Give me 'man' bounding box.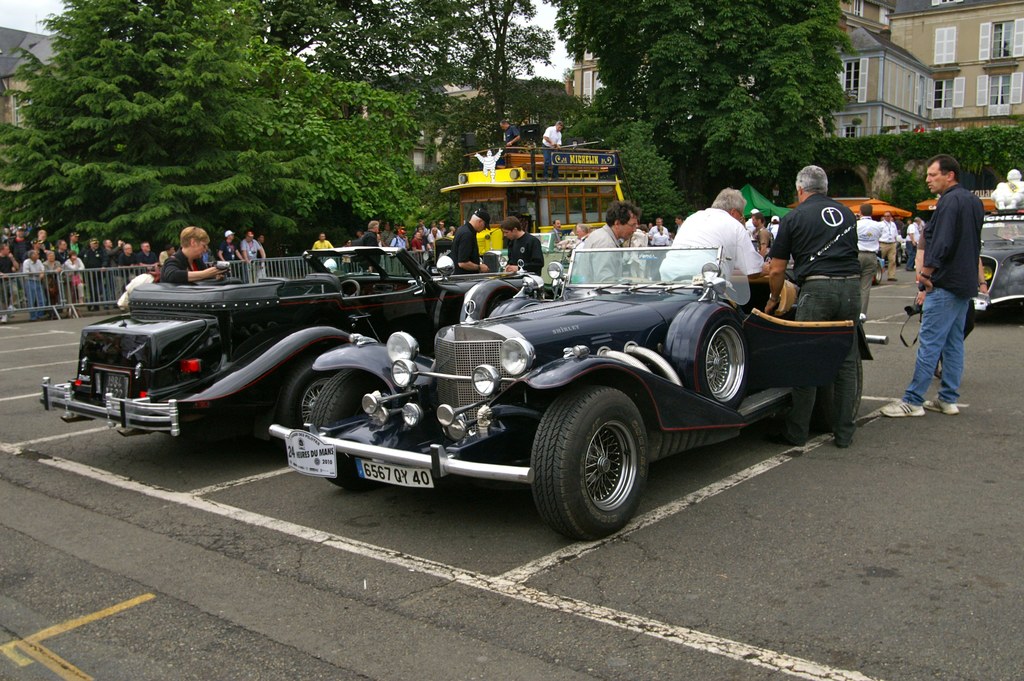
(x1=760, y1=165, x2=854, y2=450).
